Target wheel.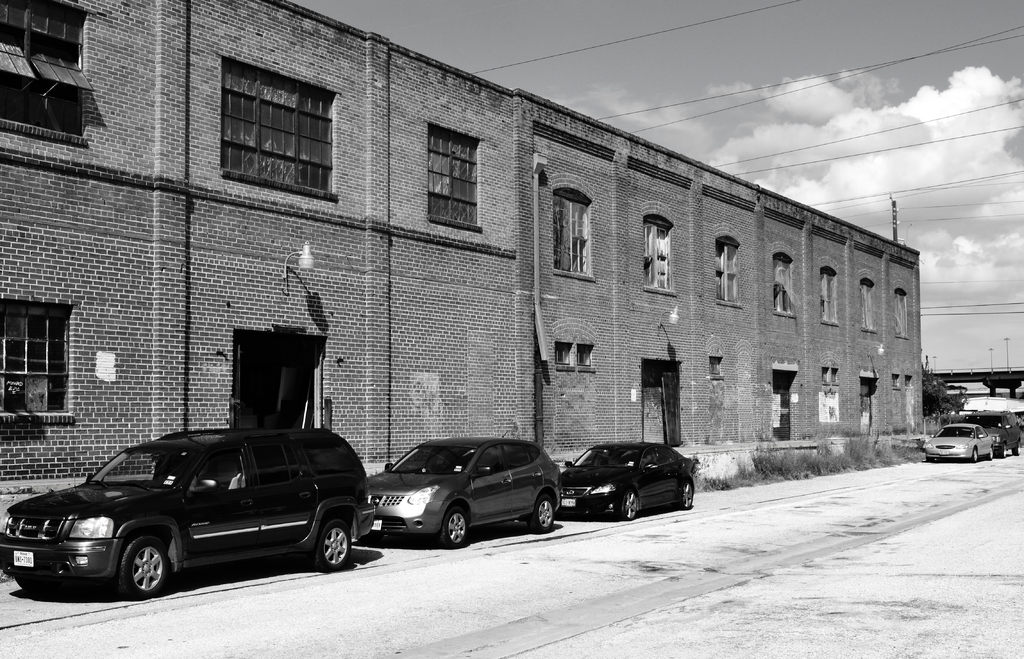
Target region: BBox(316, 520, 349, 574).
